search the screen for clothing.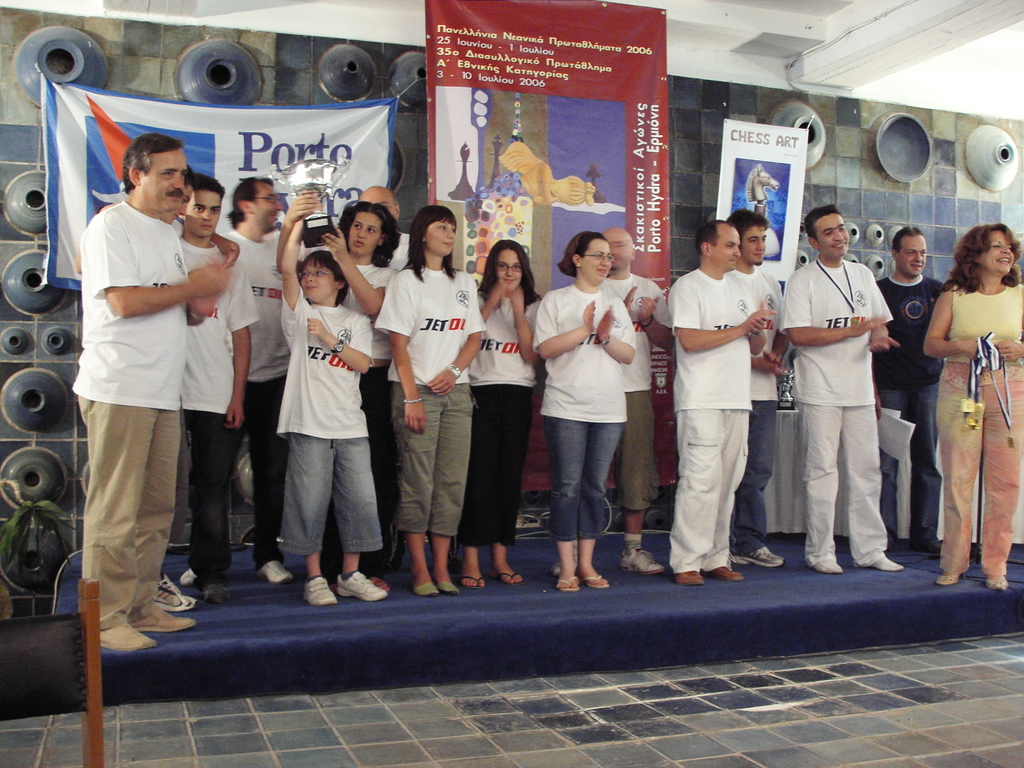
Found at 936/283/1023/574.
